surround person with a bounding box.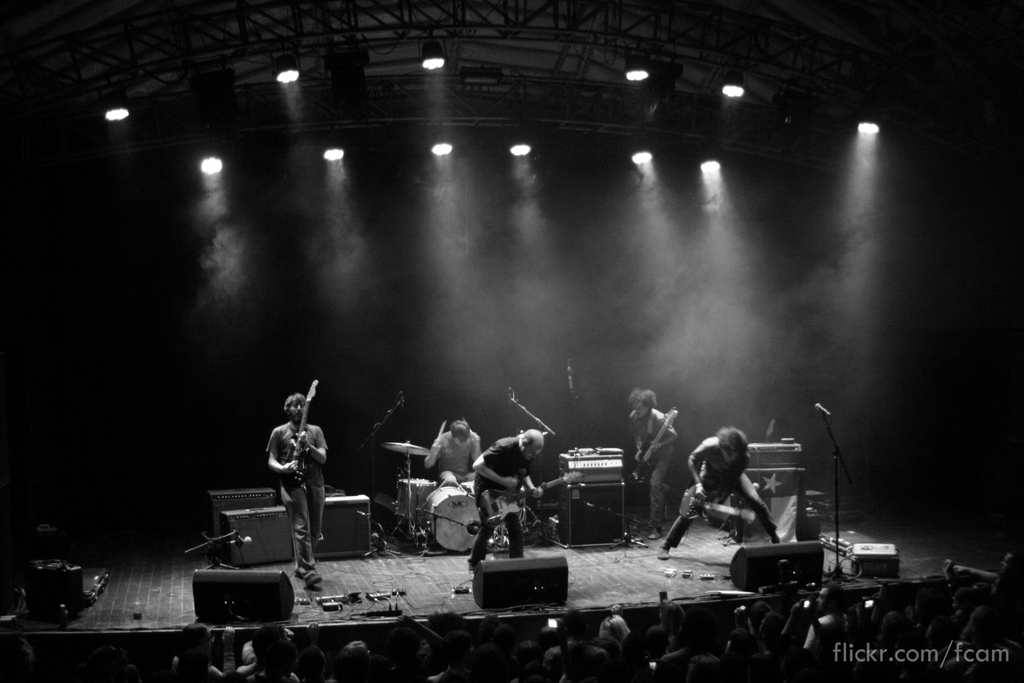
pyautogui.locateOnScreen(267, 390, 332, 593).
